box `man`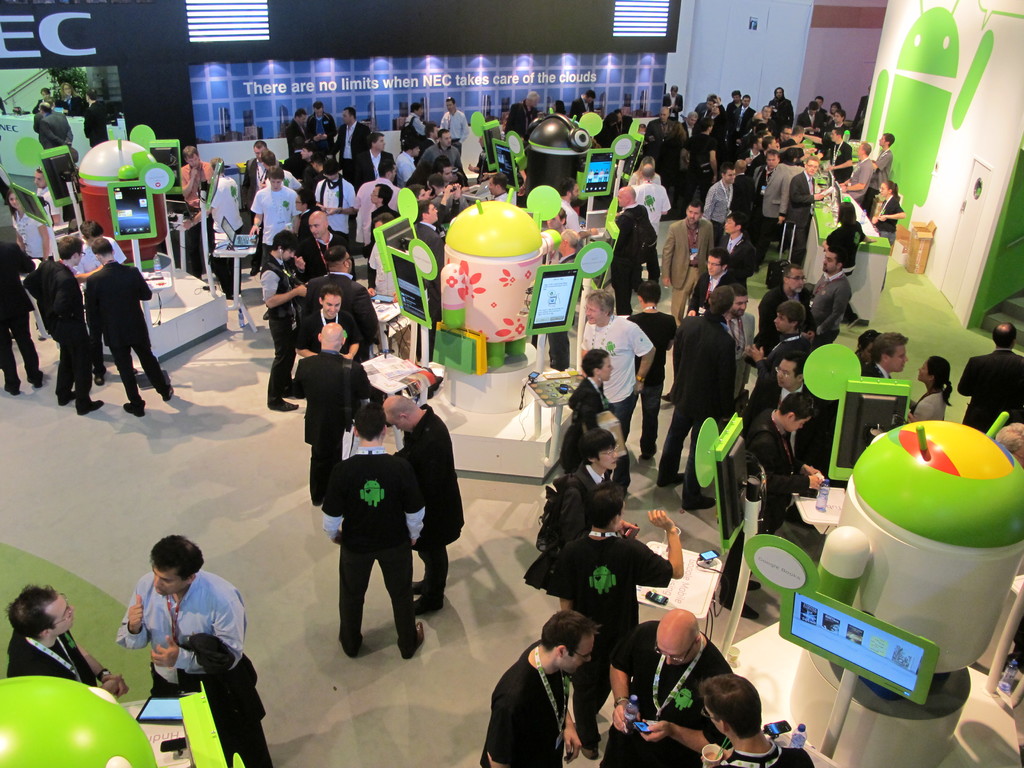
bbox=[815, 245, 853, 347]
